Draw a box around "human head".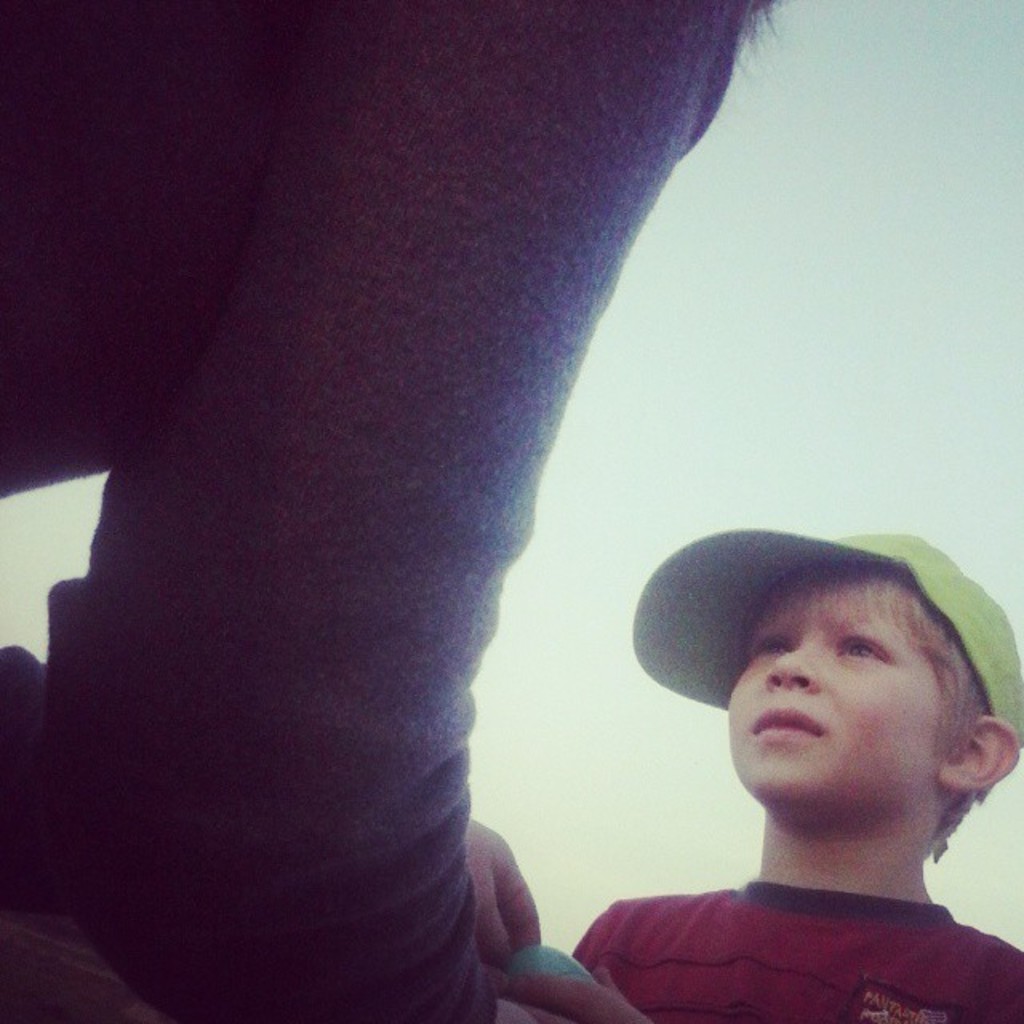
box=[707, 539, 992, 862].
